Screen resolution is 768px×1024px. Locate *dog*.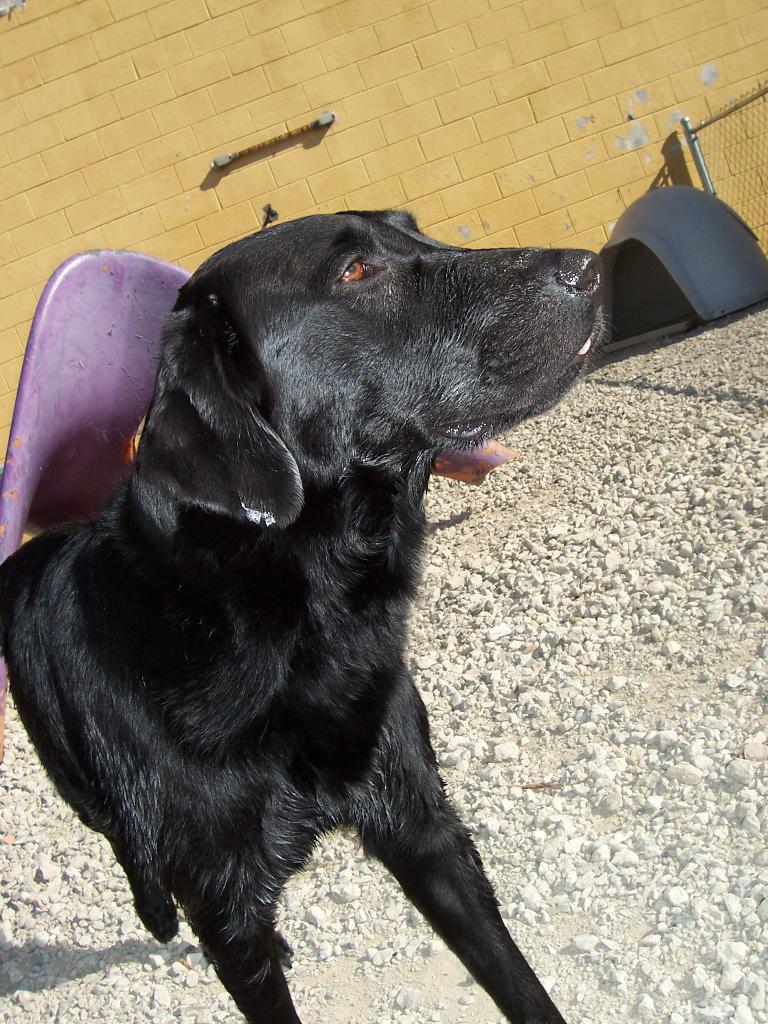
0 206 613 1023.
